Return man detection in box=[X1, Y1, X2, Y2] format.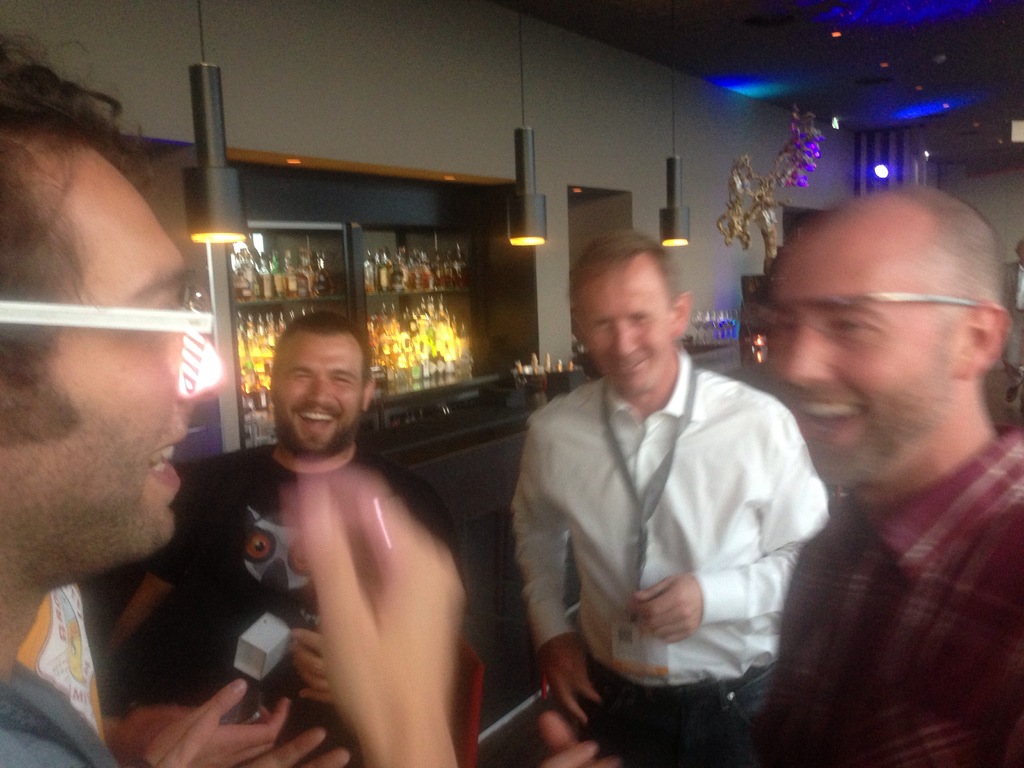
box=[150, 310, 488, 756].
